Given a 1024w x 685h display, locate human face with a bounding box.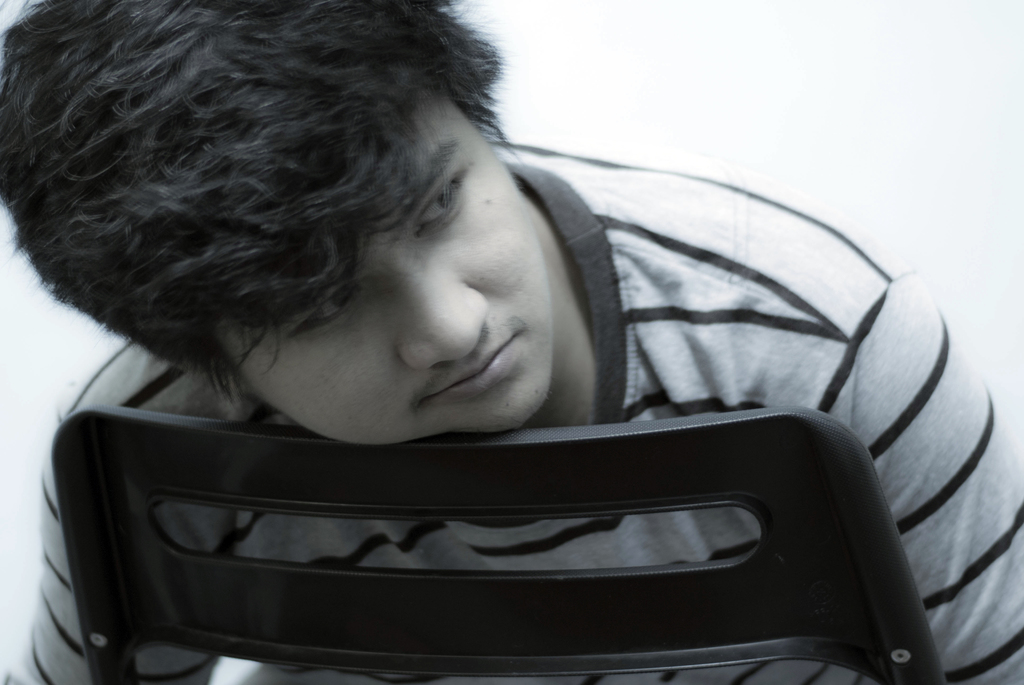
Located: (left=225, top=93, right=559, bottom=442).
